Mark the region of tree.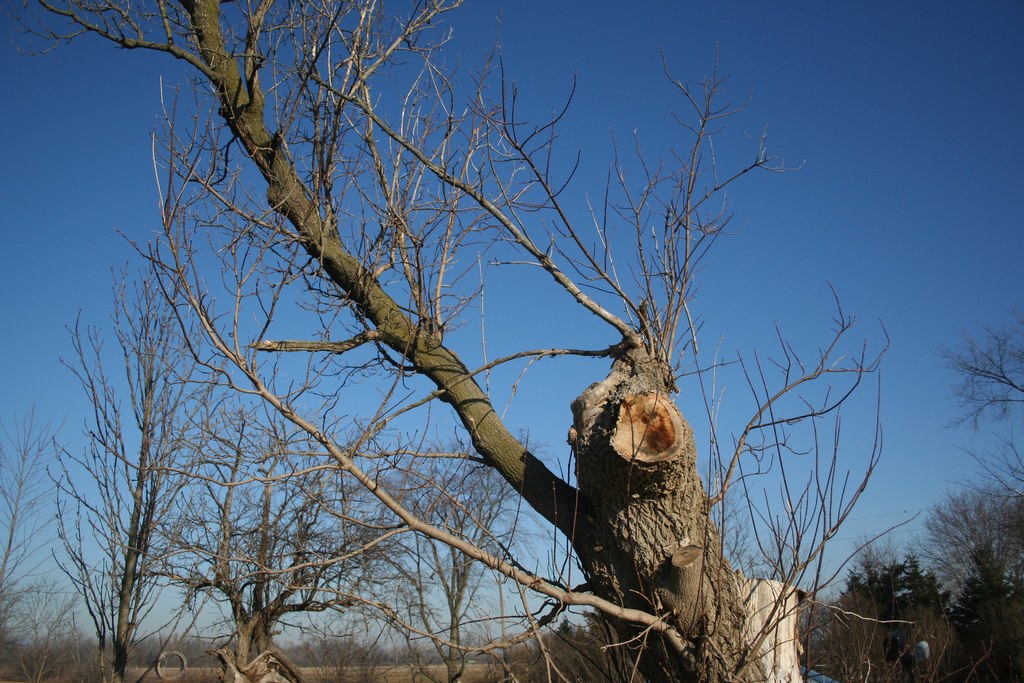
Region: 346, 446, 518, 682.
